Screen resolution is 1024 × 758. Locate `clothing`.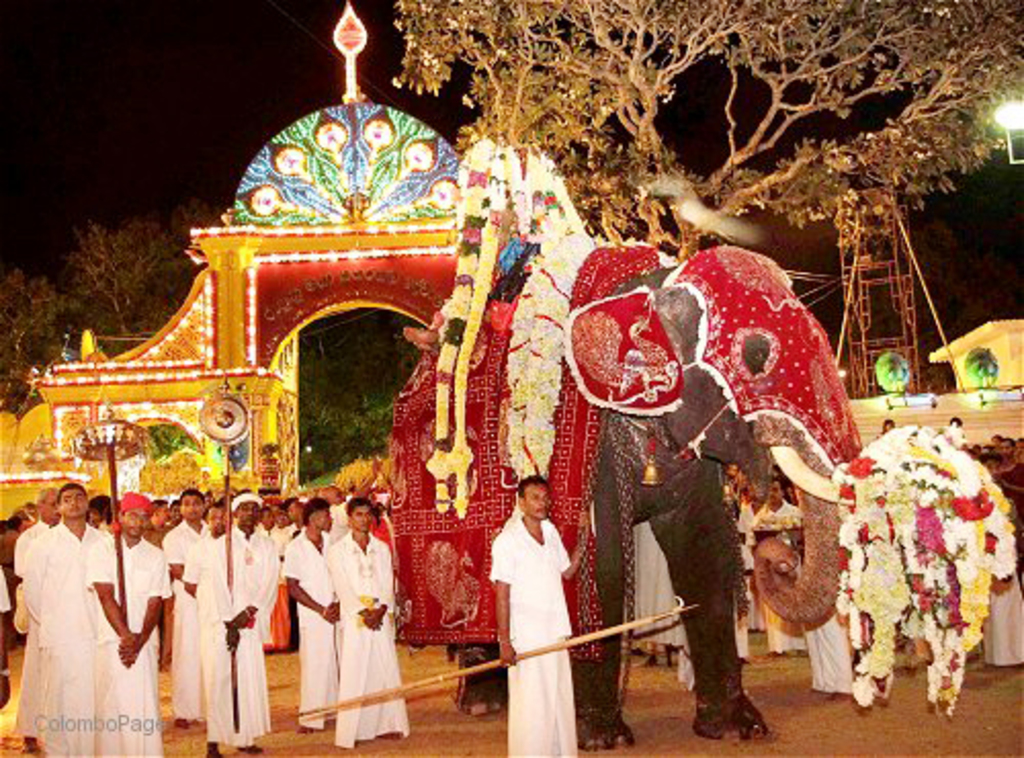
bbox=[739, 504, 838, 647].
